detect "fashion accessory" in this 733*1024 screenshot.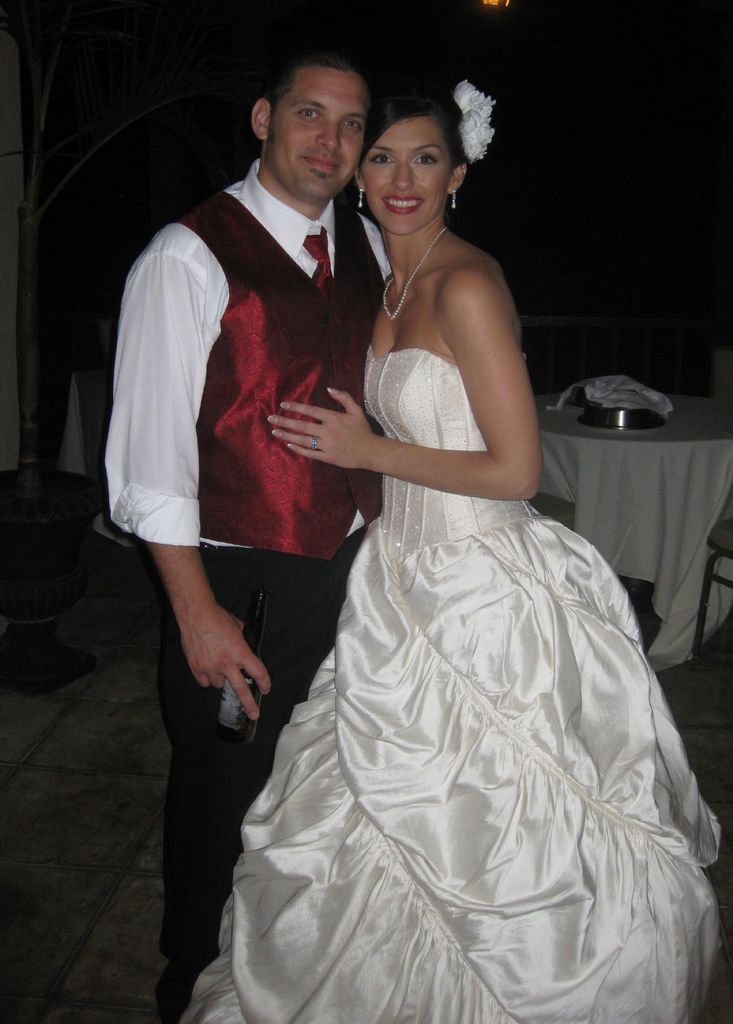
Detection: [x1=448, y1=186, x2=459, y2=211].
